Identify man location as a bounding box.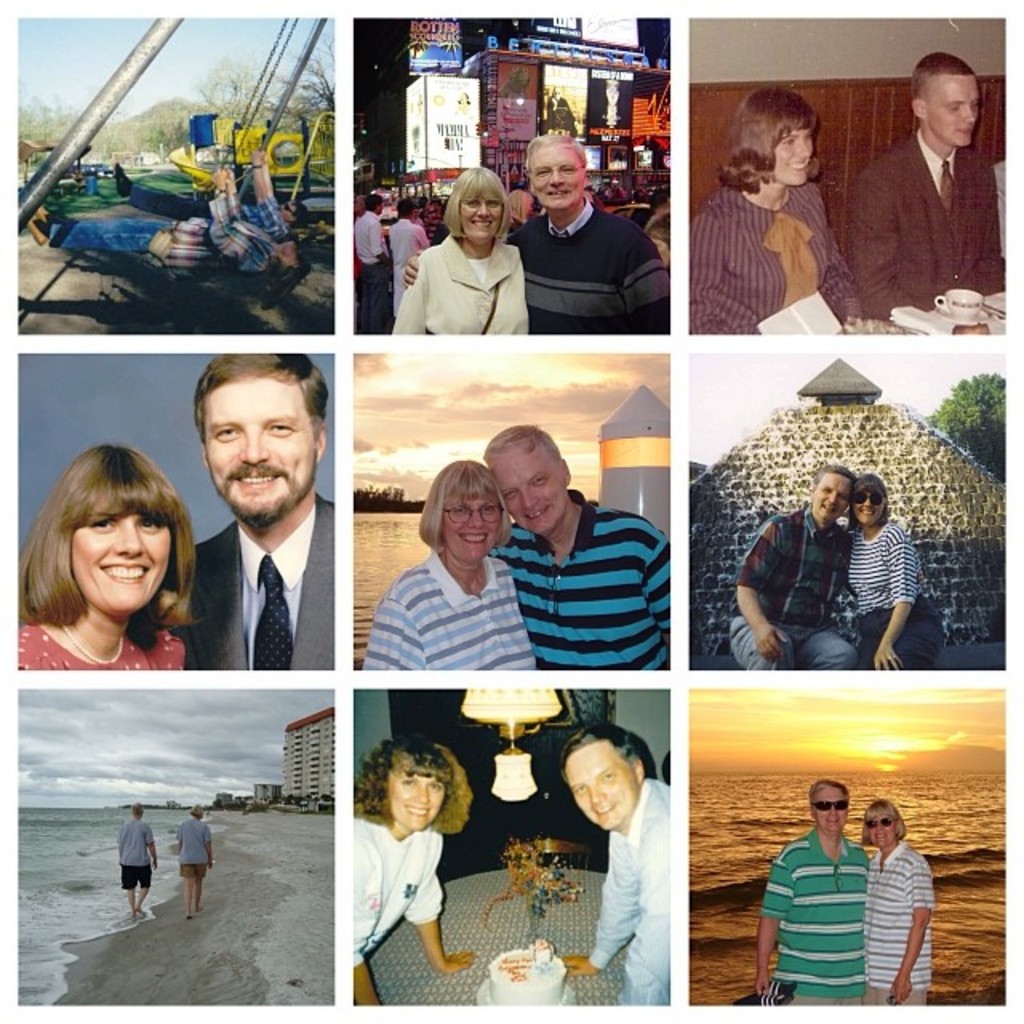
{"x1": 480, "y1": 418, "x2": 672, "y2": 672}.
